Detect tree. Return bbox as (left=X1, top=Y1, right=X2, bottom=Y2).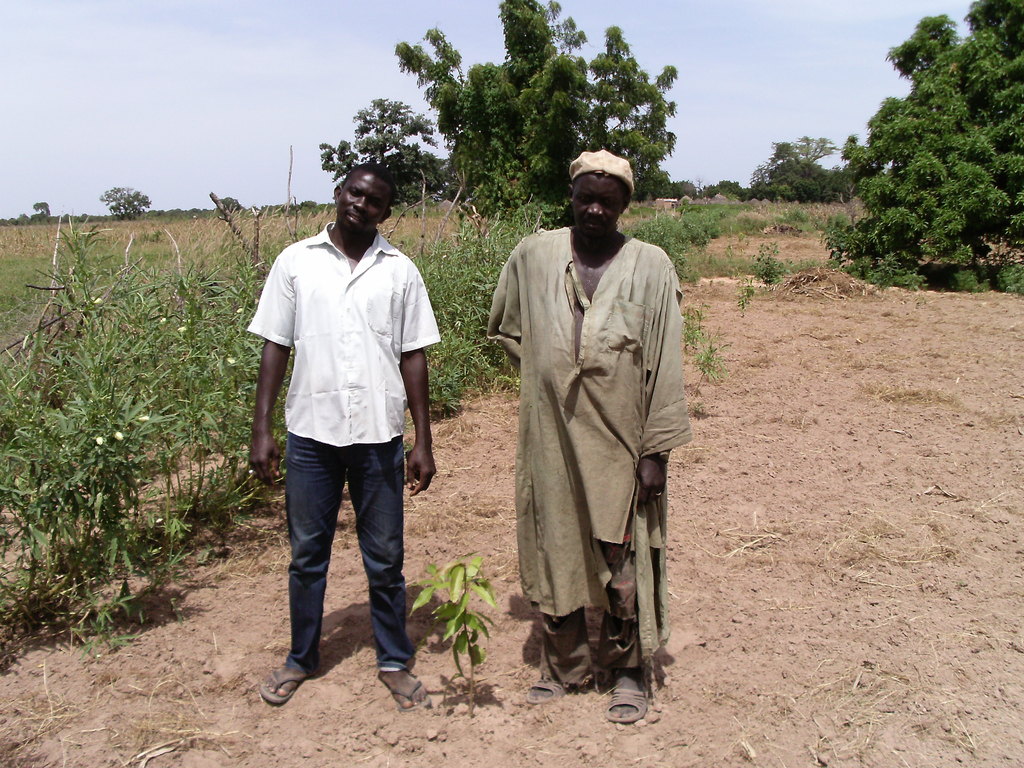
(left=673, top=177, right=705, bottom=209).
